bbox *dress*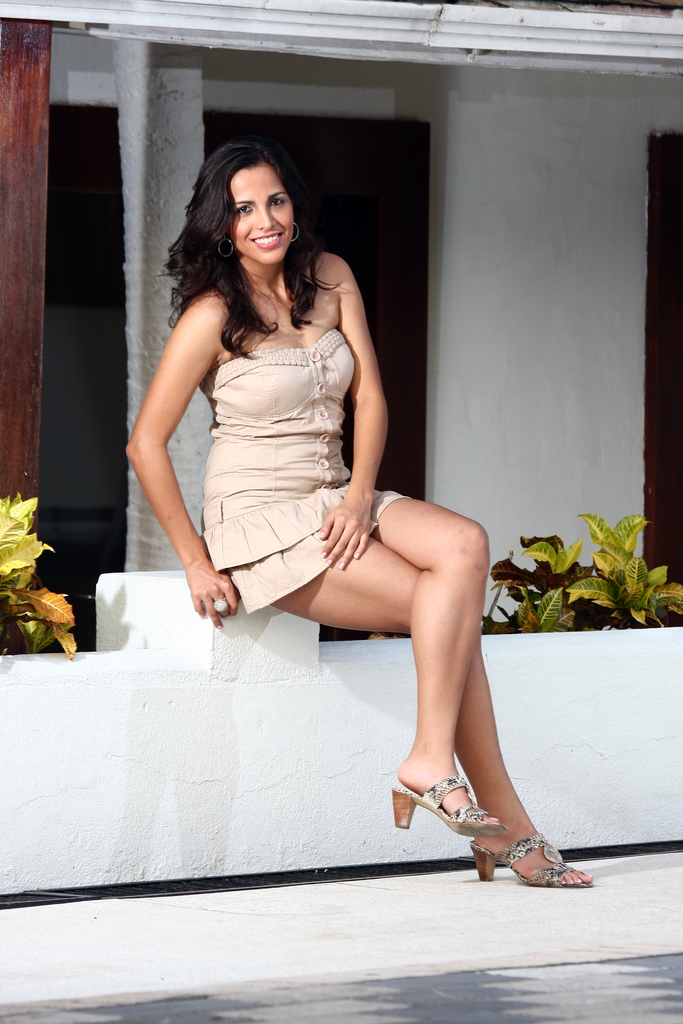
[left=204, top=328, right=407, bottom=612]
